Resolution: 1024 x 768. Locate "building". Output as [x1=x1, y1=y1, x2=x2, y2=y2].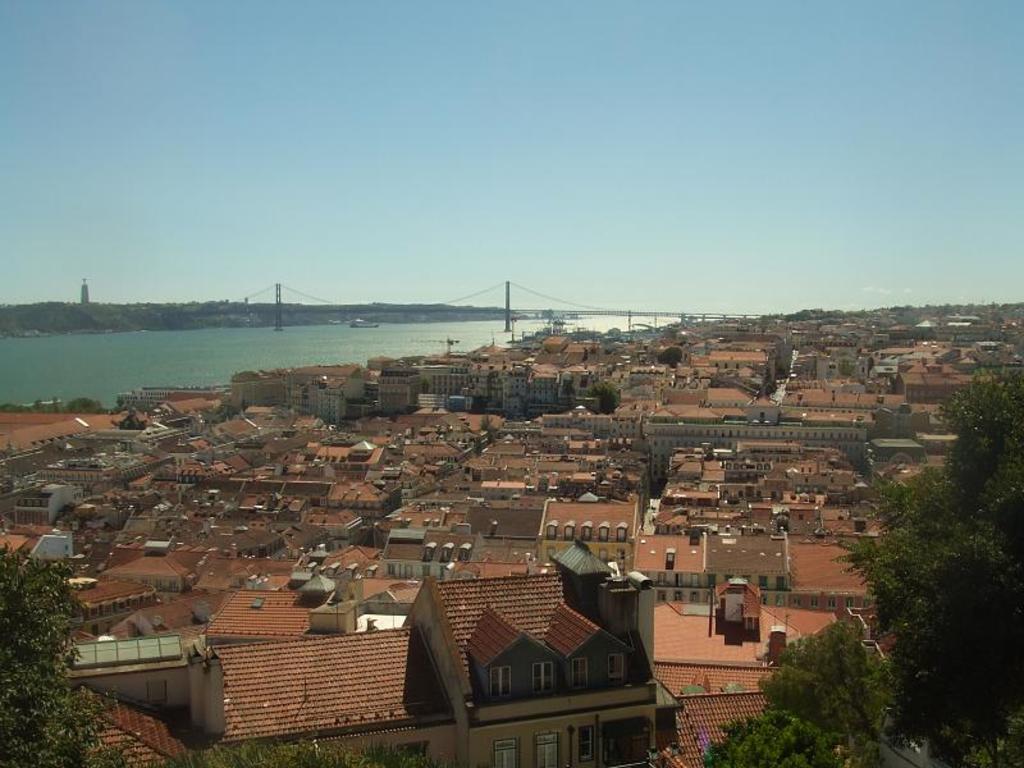
[x1=411, y1=580, x2=653, y2=759].
